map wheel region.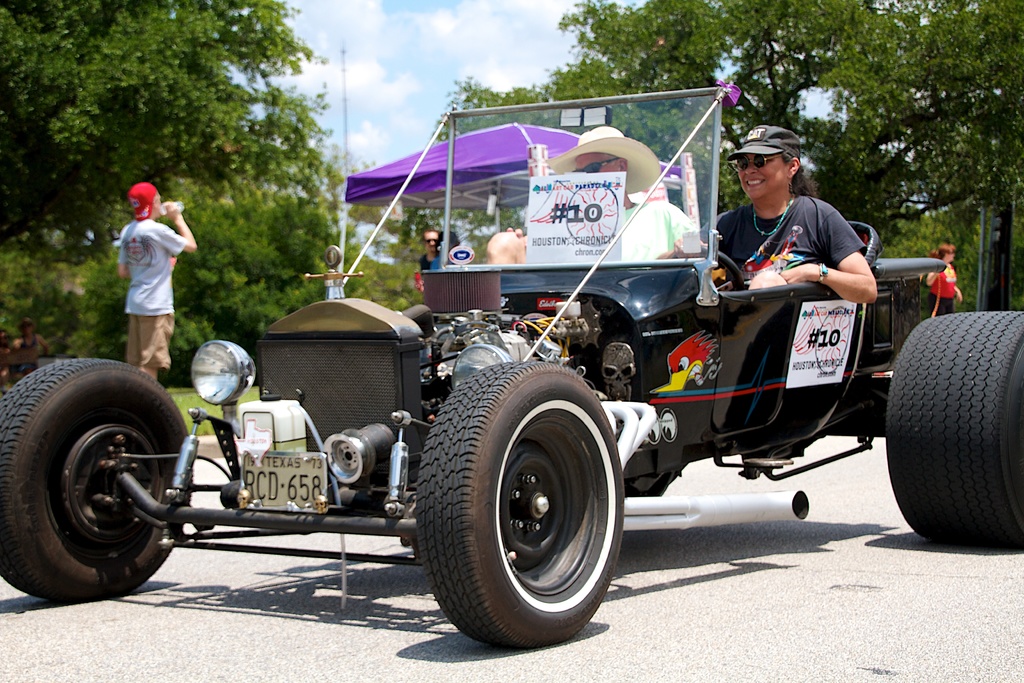
Mapped to rect(0, 359, 194, 603).
